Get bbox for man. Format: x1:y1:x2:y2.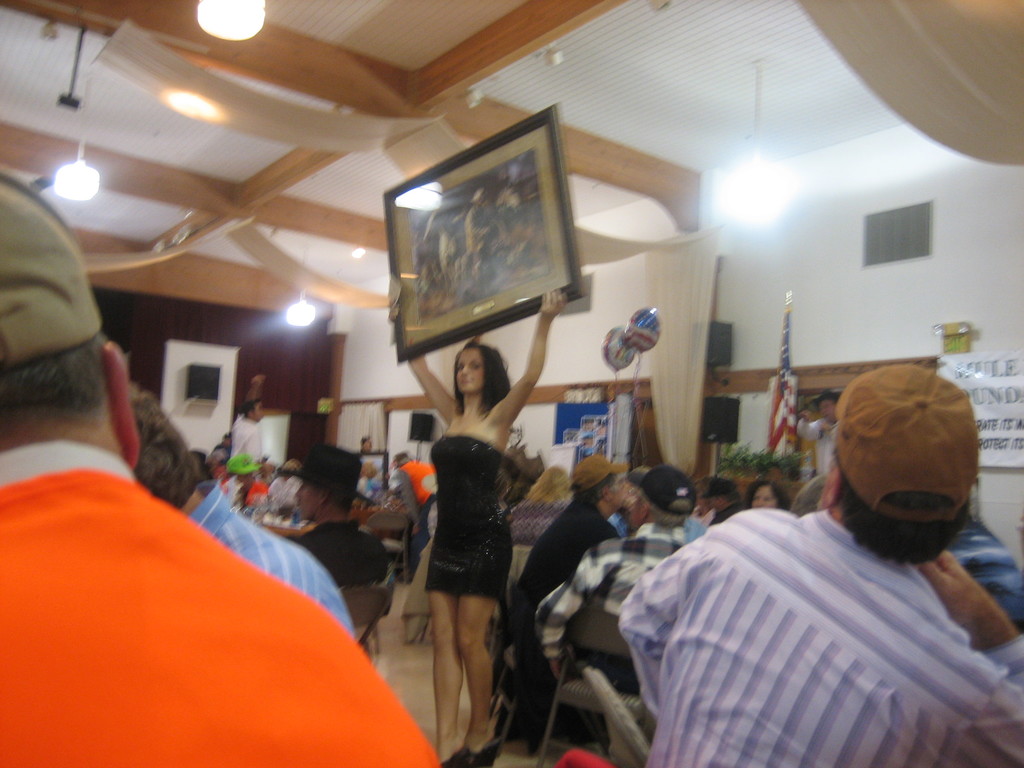
230:393:271:500.
